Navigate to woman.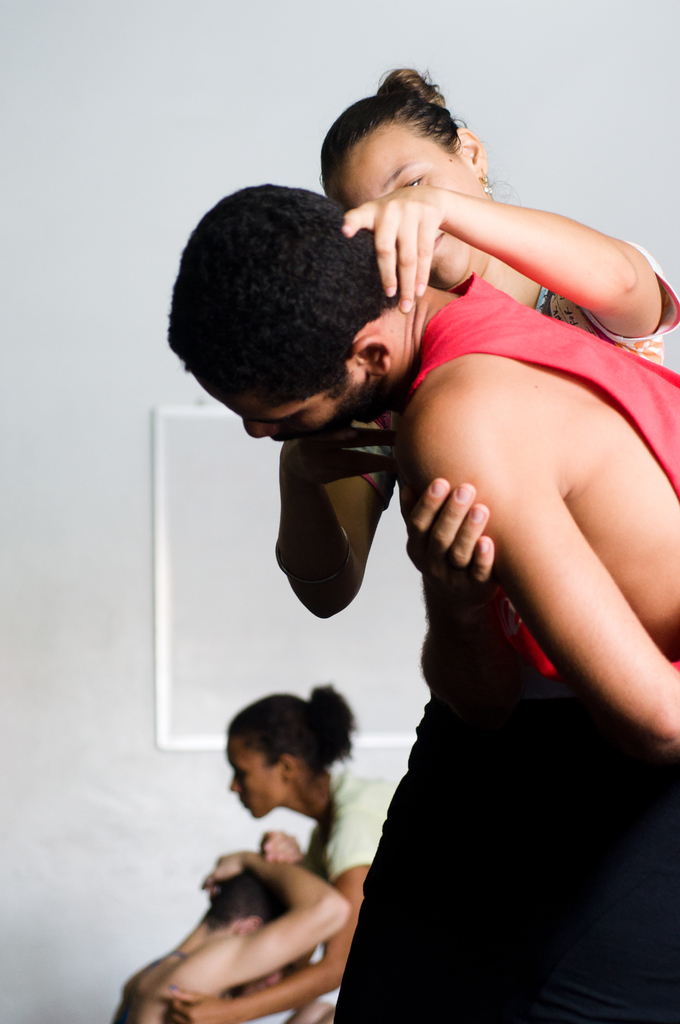
Navigation target: <box>155,686,388,1023</box>.
